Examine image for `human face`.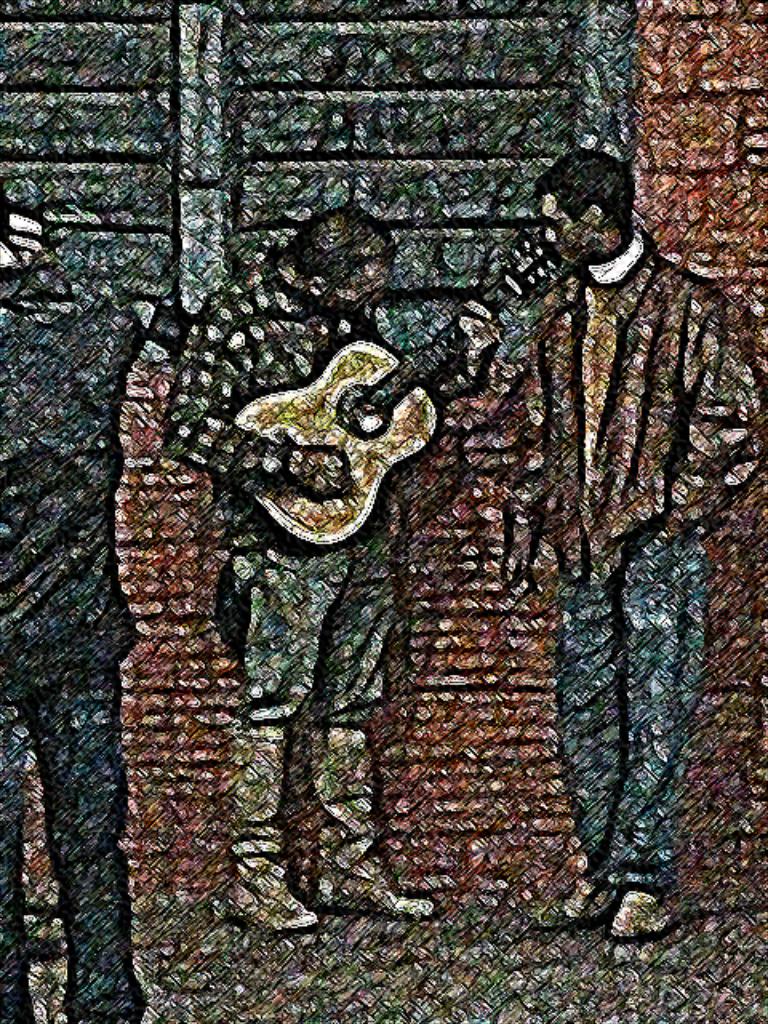
Examination result: box=[539, 192, 592, 266].
